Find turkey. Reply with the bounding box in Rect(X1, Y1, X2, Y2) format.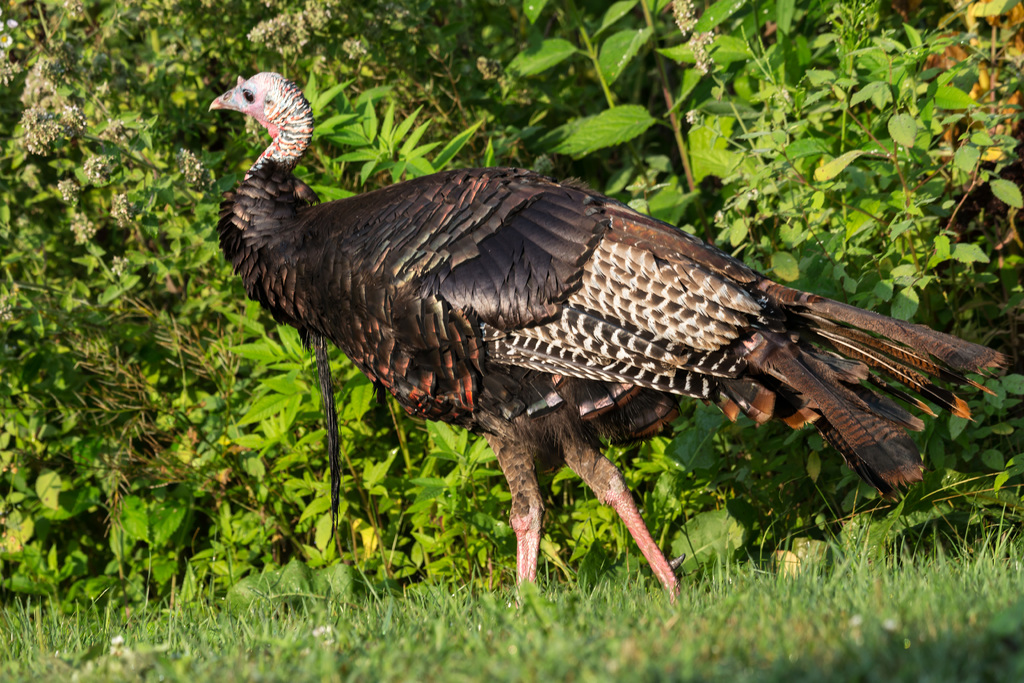
Rect(209, 72, 1007, 618).
